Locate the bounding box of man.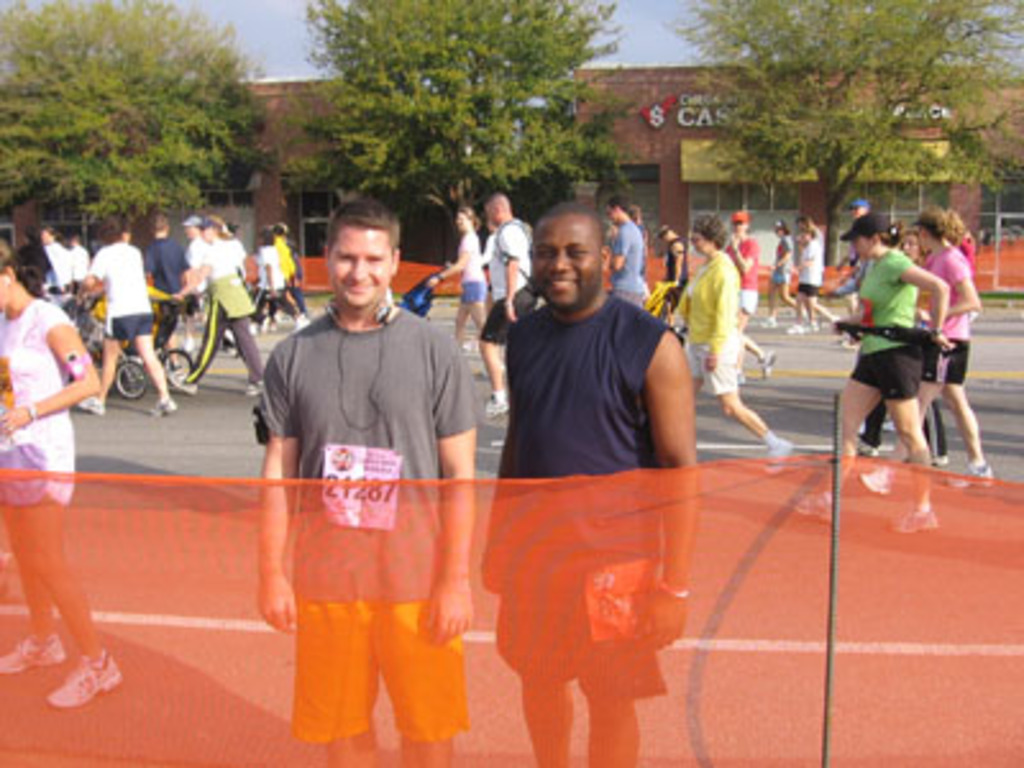
Bounding box: crop(251, 182, 489, 765).
